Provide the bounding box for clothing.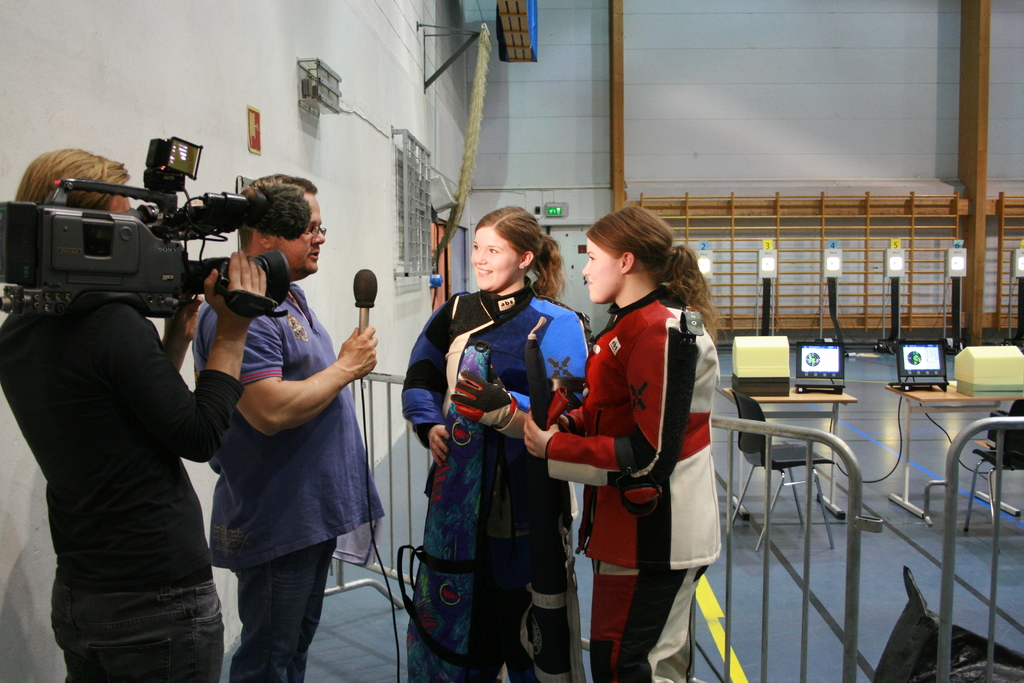
<bbox>401, 276, 589, 682</bbox>.
